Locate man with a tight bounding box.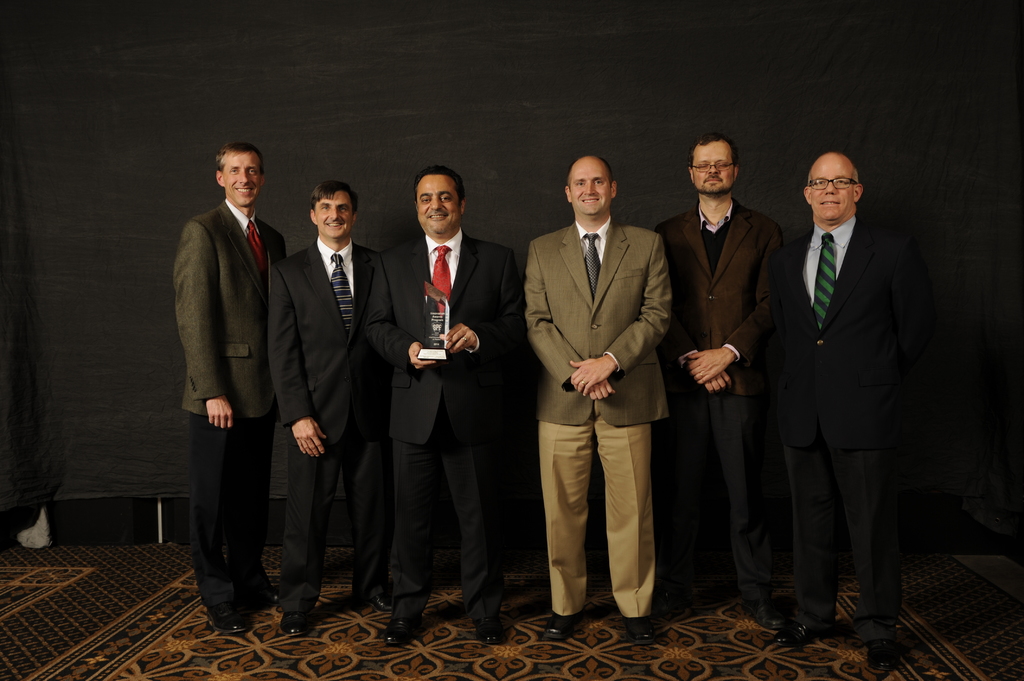
273,183,376,636.
